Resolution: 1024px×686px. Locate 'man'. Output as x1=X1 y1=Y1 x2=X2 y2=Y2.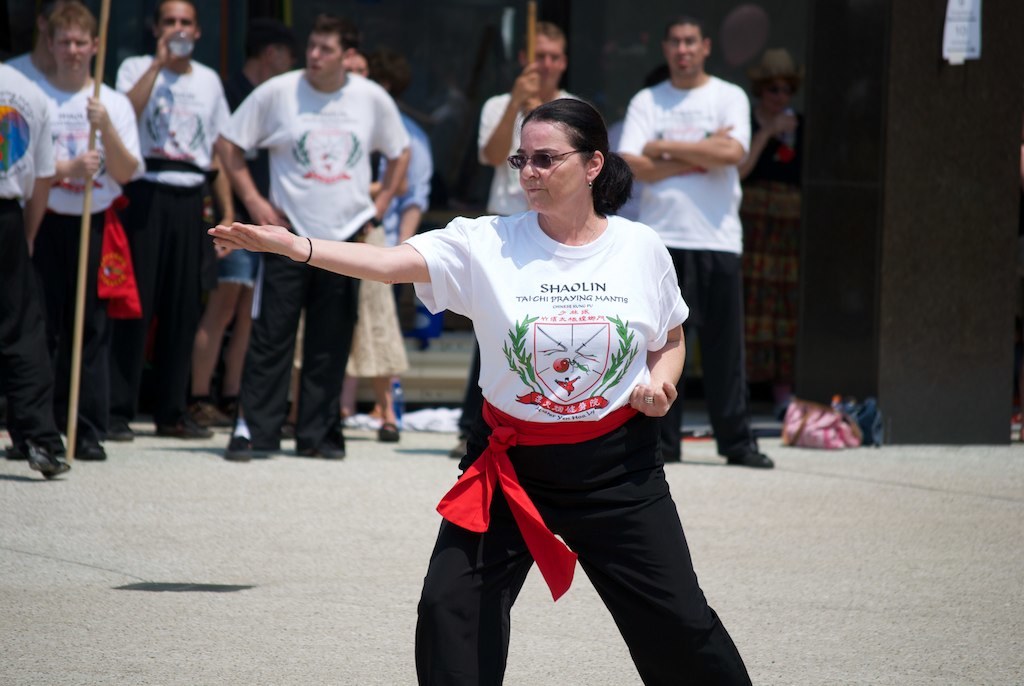
x1=112 y1=0 x2=231 y2=441.
